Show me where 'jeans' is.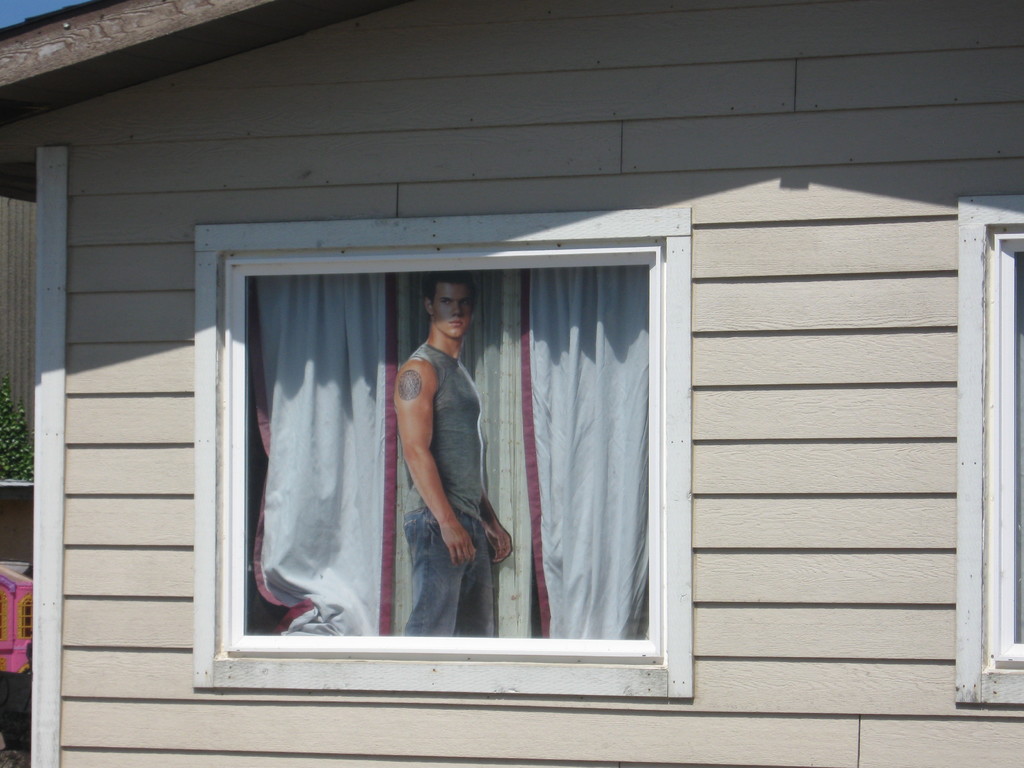
'jeans' is at (x1=400, y1=493, x2=492, y2=640).
